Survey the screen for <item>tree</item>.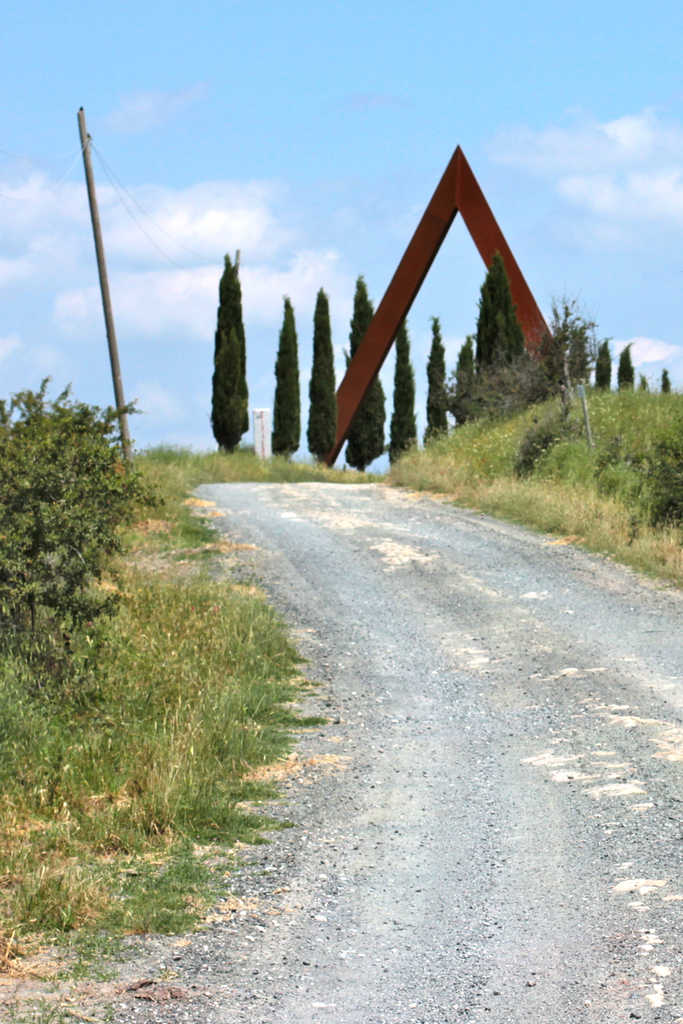
Survey found: <box>423,316,451,442</box>.
